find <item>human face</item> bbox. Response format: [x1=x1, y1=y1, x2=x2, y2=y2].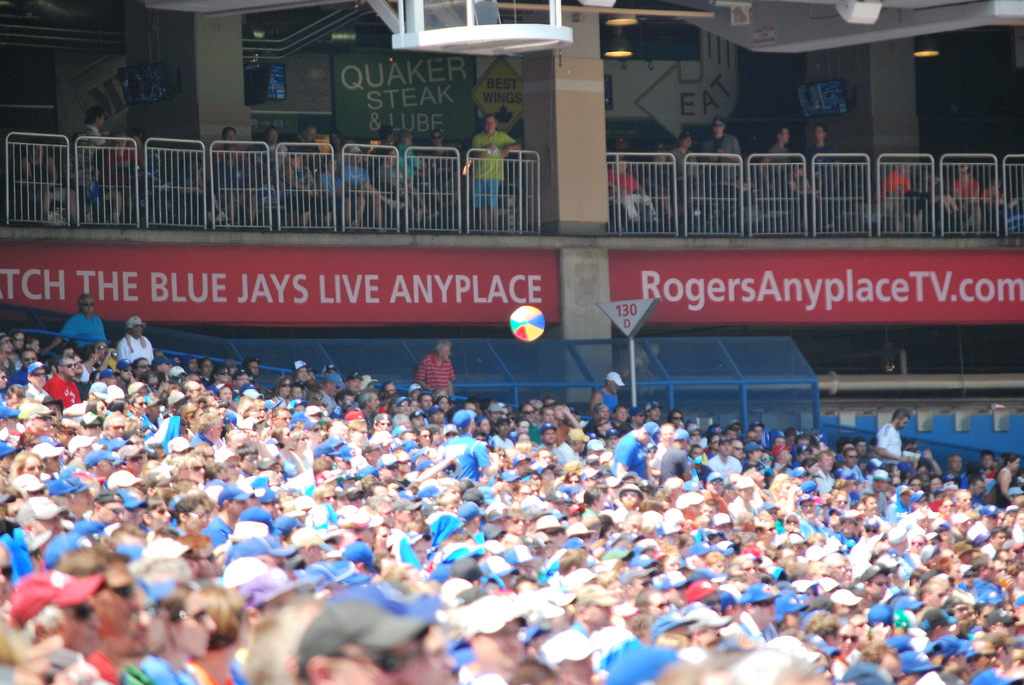
[x1=152, y1=501, x2=170, y2=528].
